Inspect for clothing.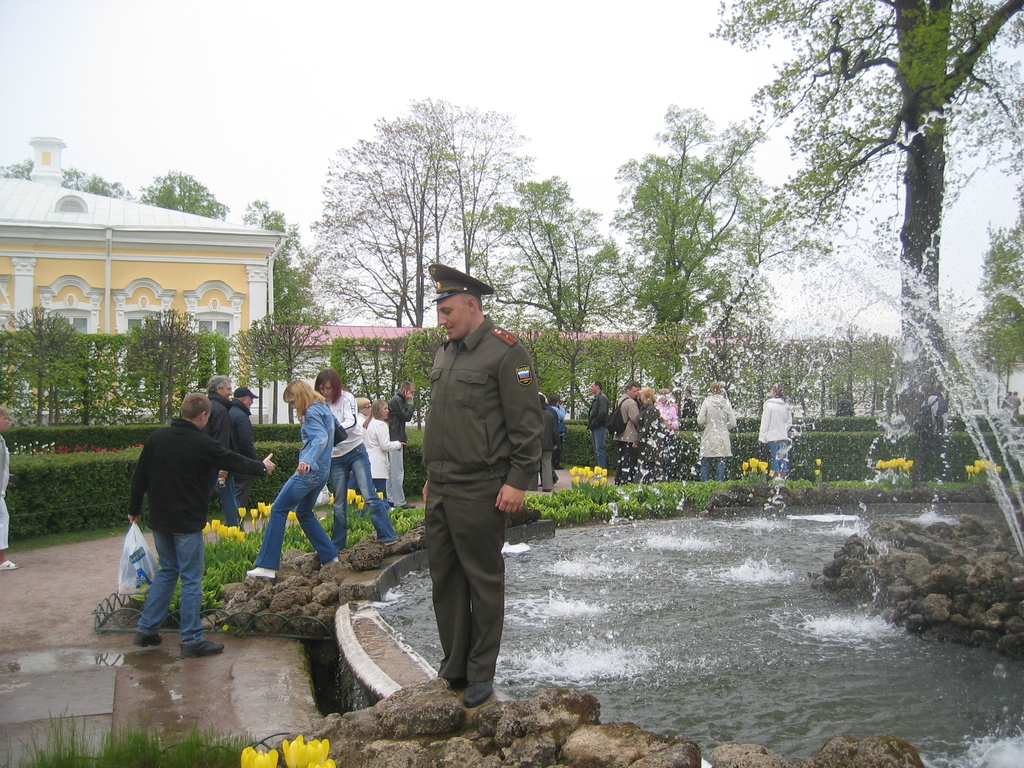
Inspection: x1=128 y1=428 x2=264 y2=528.
